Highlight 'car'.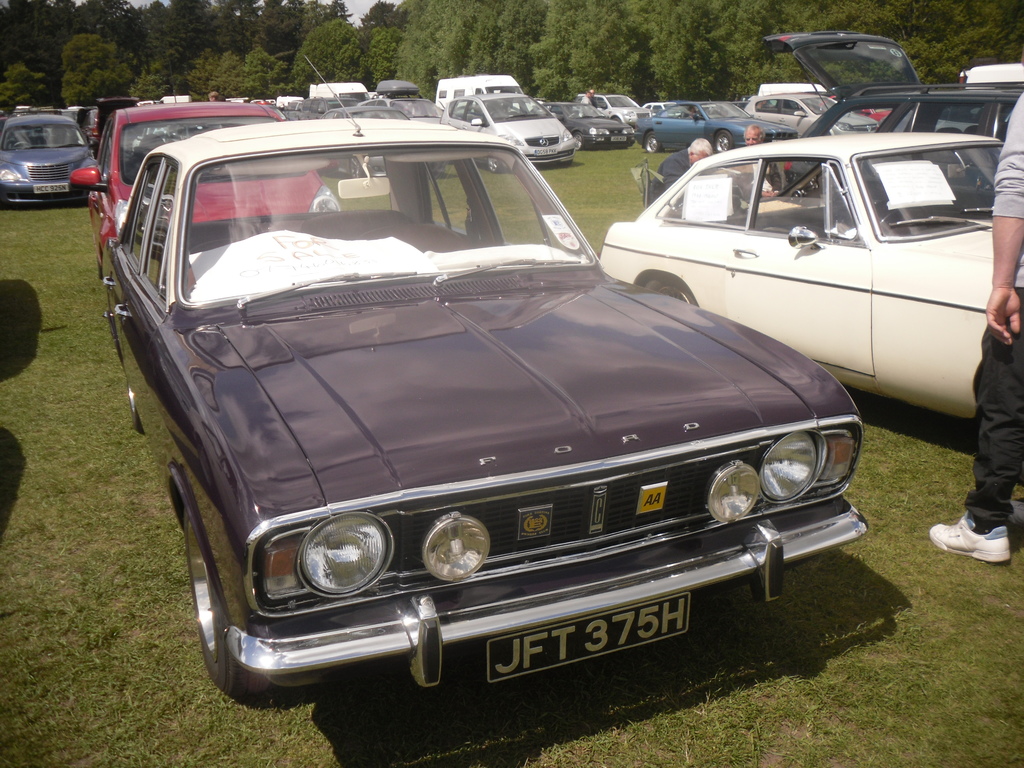
Highlighted region: select_region(0, 108, 100, 211).
